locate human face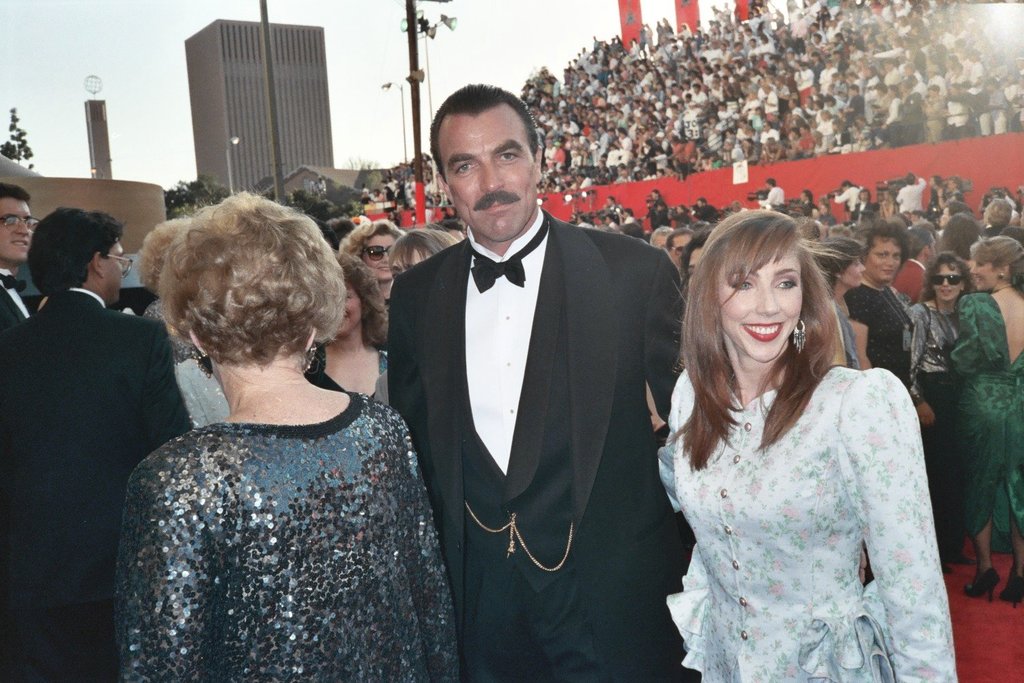
bbox(969, 260, 999, 290)
